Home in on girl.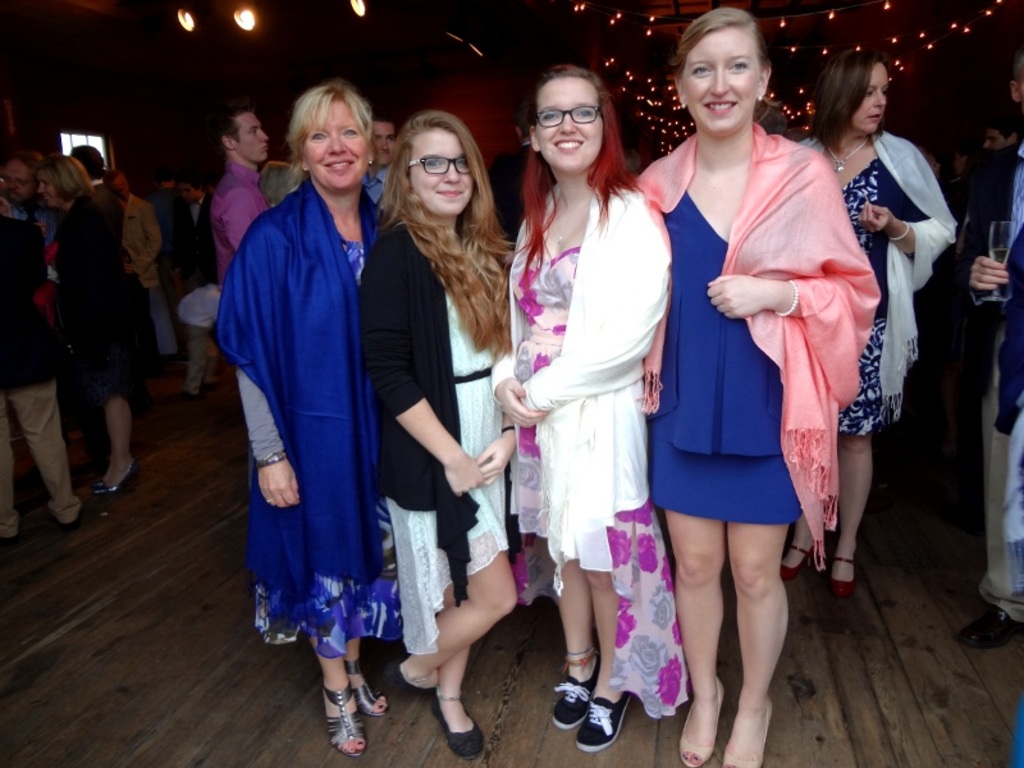
Homed in at bbox(795, 51, 964, 595).
